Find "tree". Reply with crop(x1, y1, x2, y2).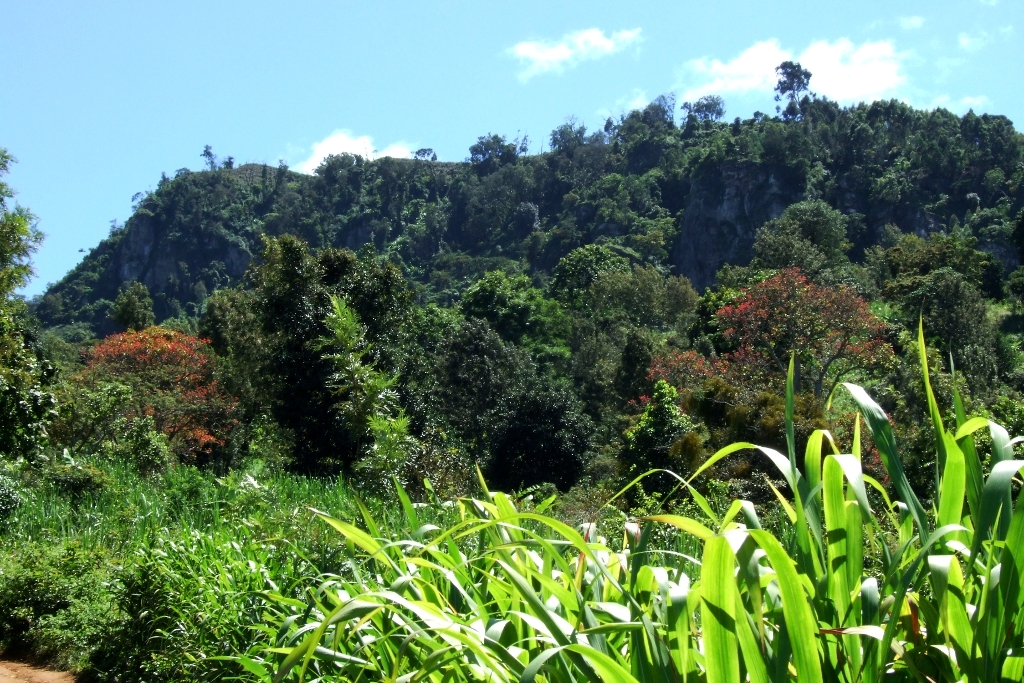
crop(0, 144, 45, 455).
